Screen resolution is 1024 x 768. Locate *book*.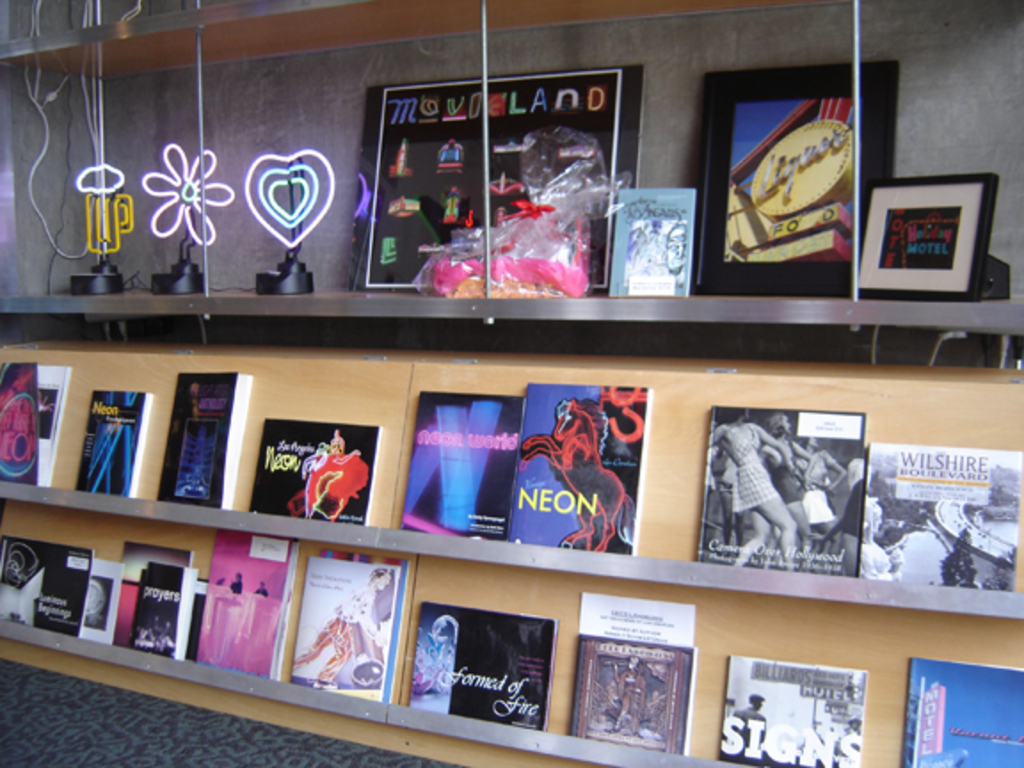
select_region(898, 656, 1022, 766).
